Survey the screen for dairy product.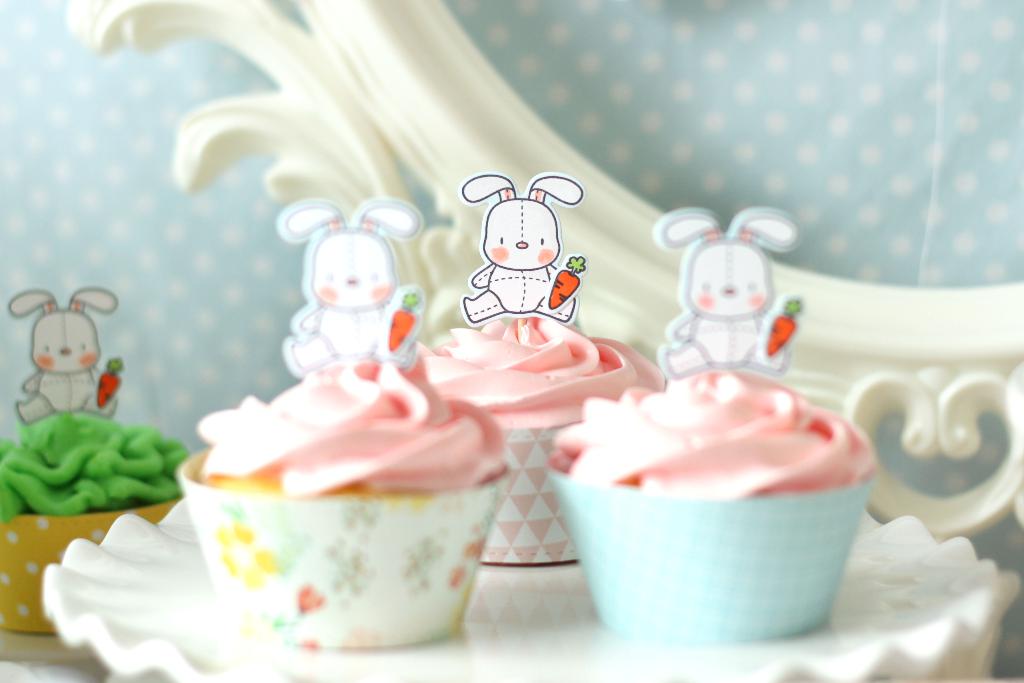
Survey found: [left=420, top=312, right=670, bottom=432].
